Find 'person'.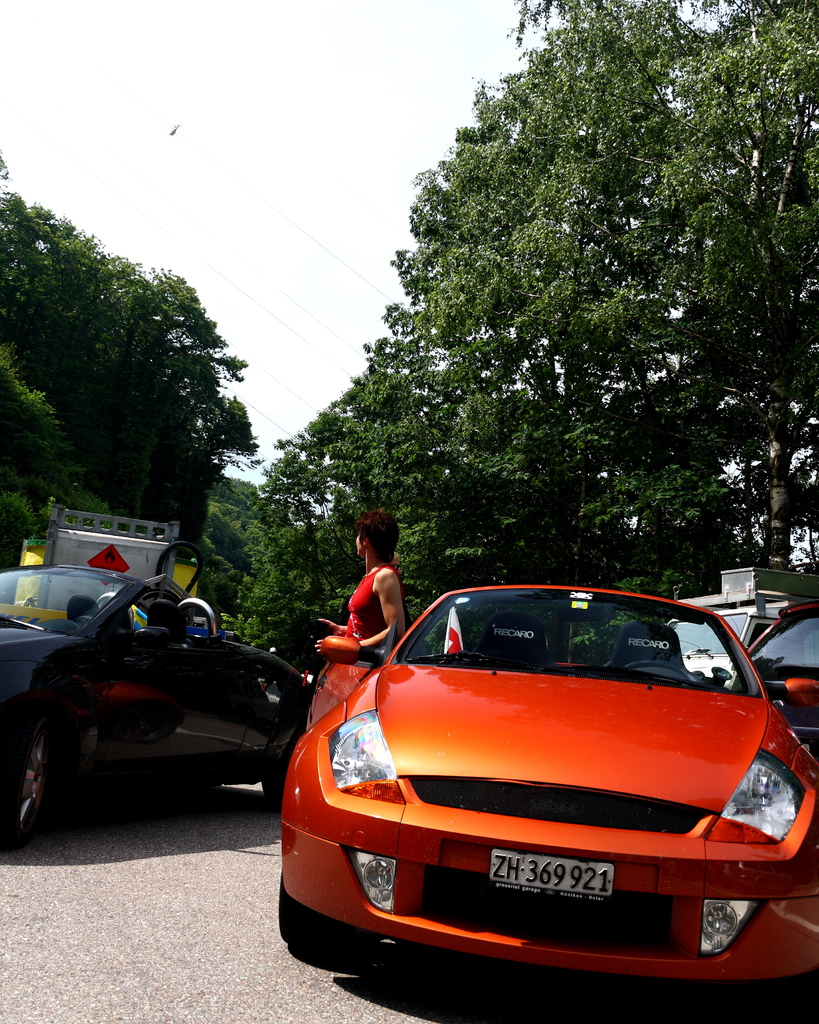
<bbox>312, 509, 415, 647</bbox>.
